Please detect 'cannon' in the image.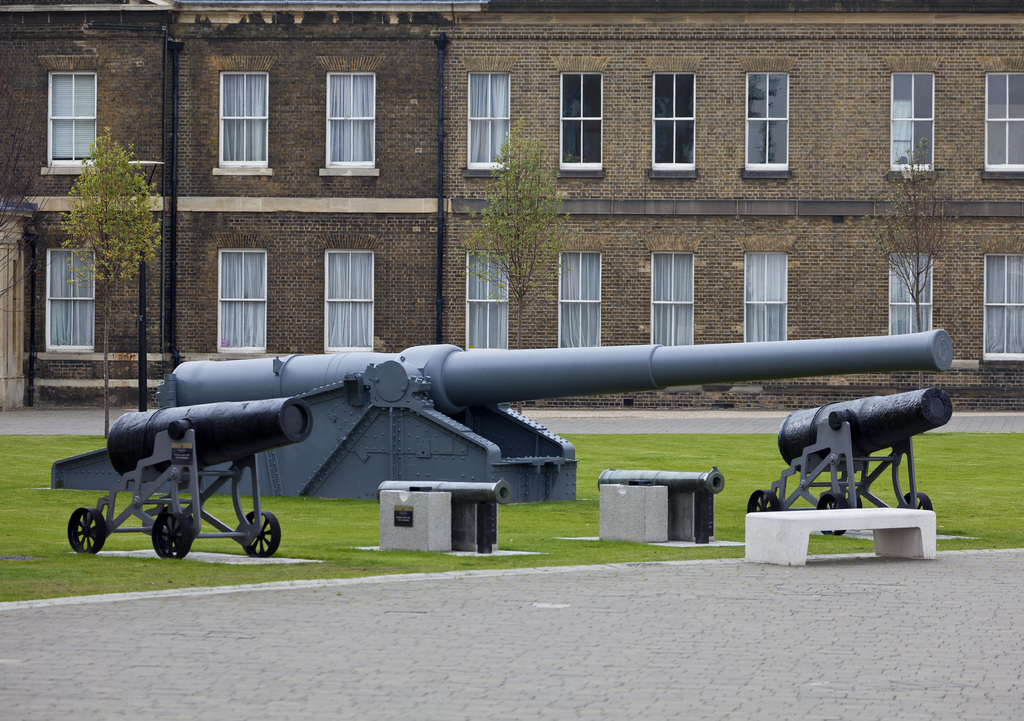
box=[744, 385, 956, 538].
